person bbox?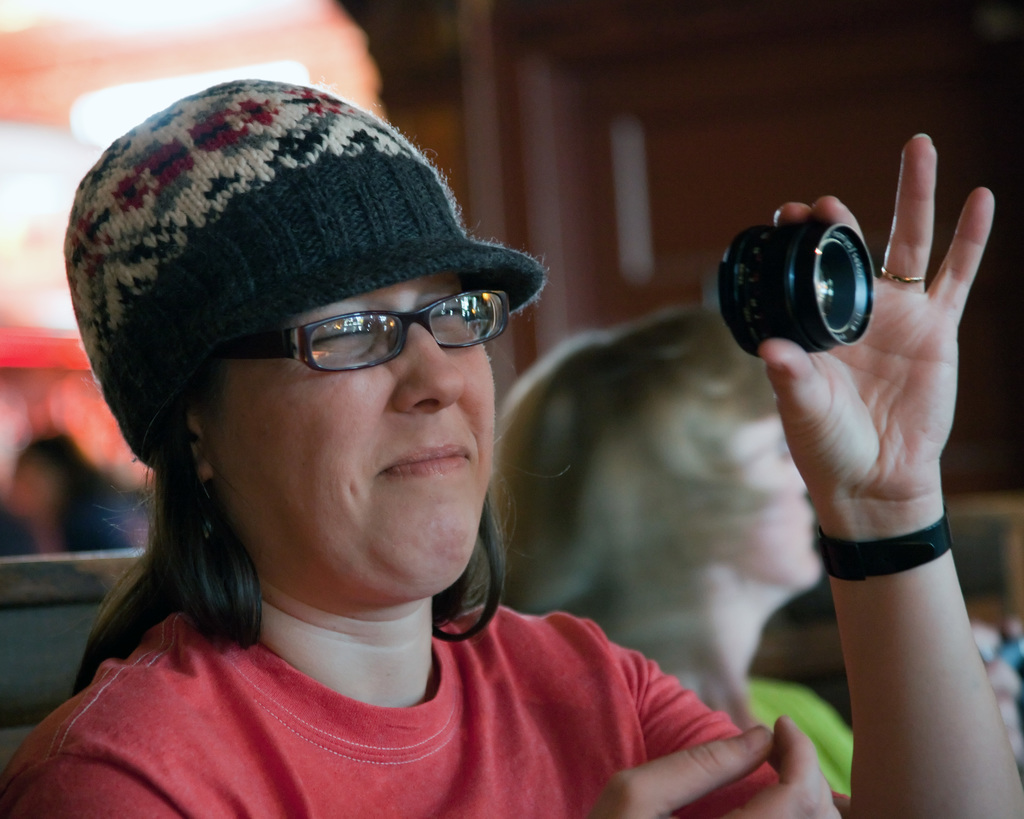
(x1=0, y1=432, x2=141, y2=550)
